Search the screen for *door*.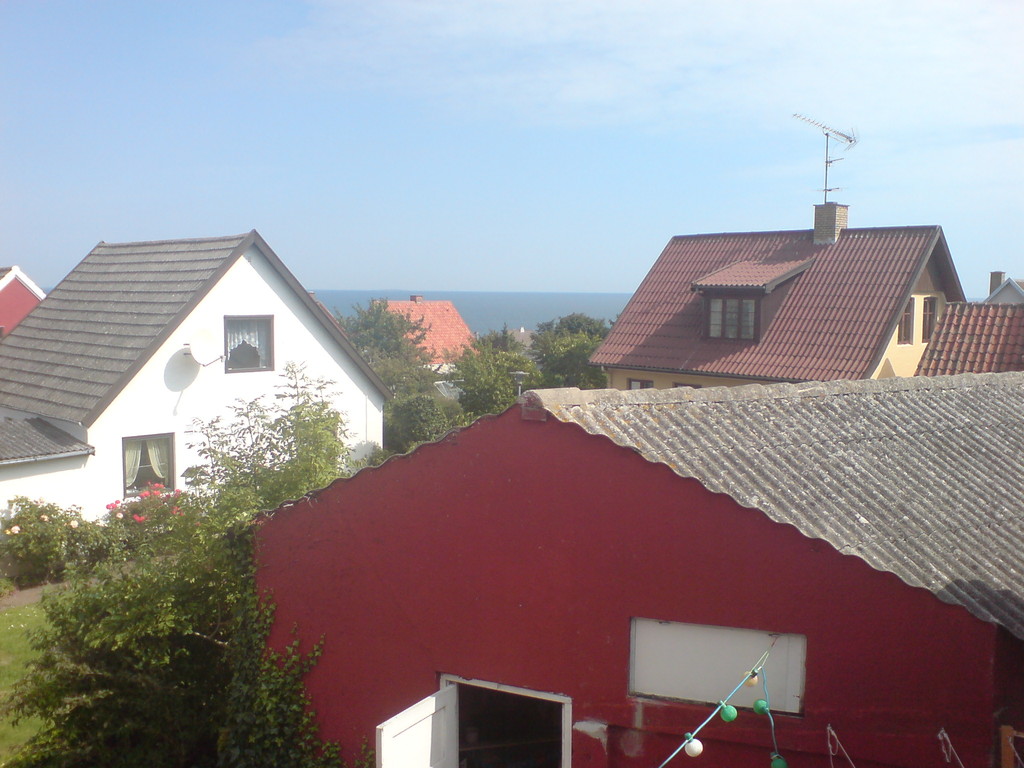
Found at locate(374, 682, 460, 767).
